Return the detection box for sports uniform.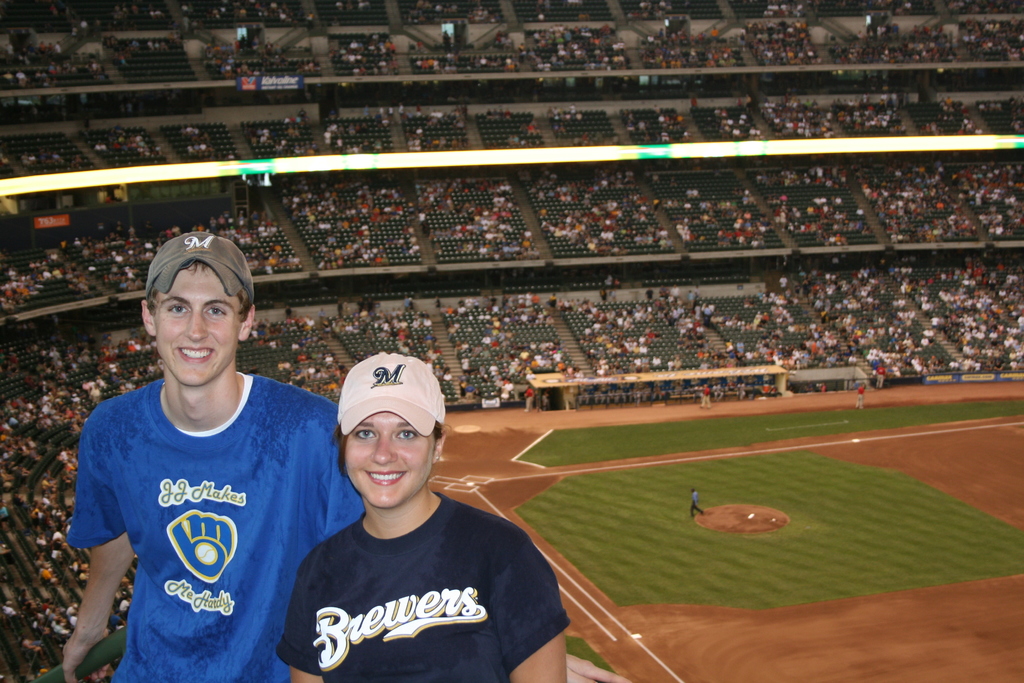
left=60, top=242, right=362, bottom=682.
